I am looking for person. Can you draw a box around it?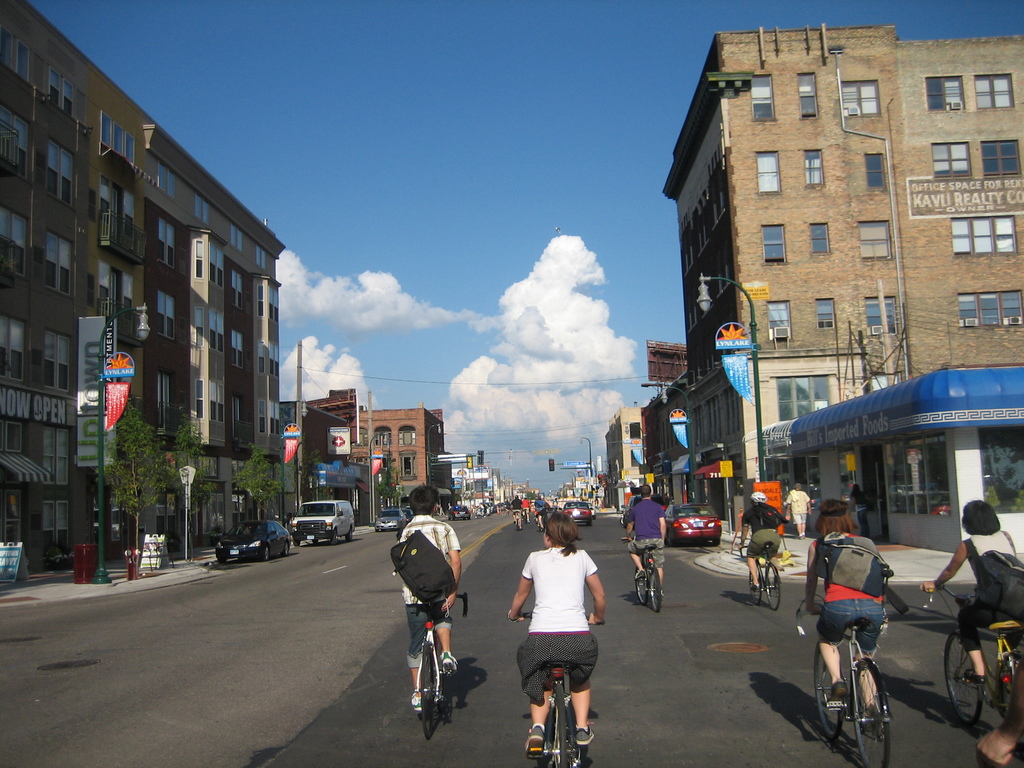
Sure, the bounding box is detection(625, 482, 662, 586).
